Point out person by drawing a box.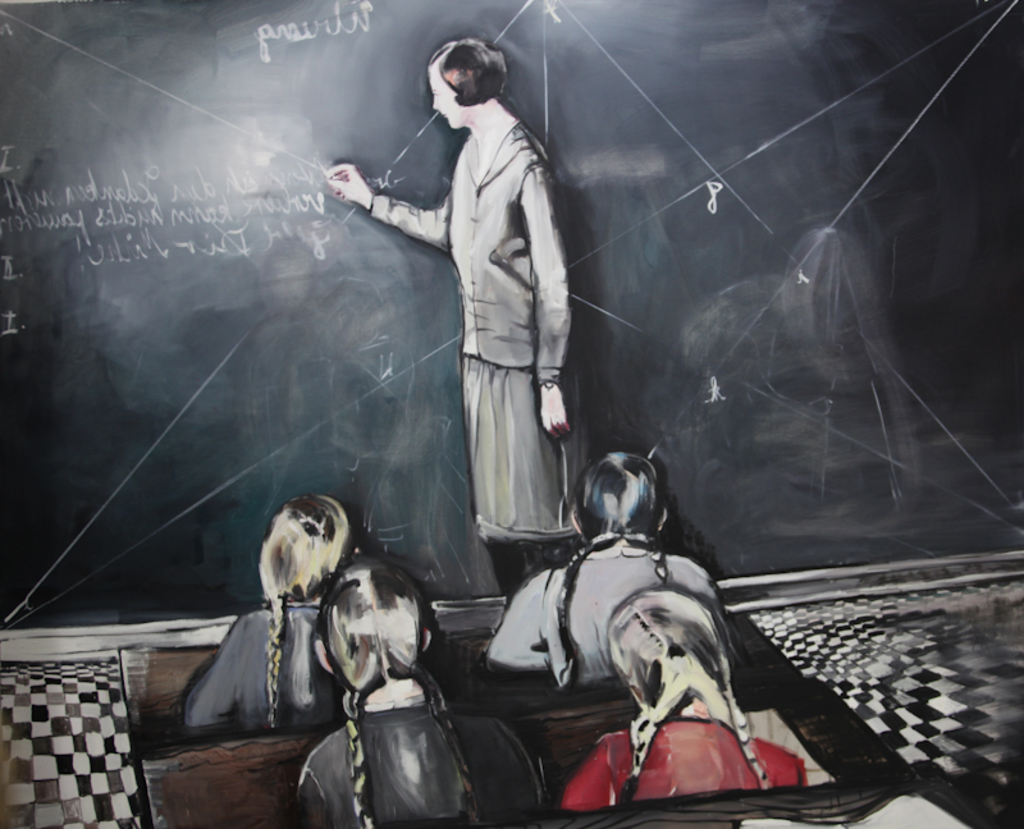
(x1=178, y1=490, x2=352, y2=750).
